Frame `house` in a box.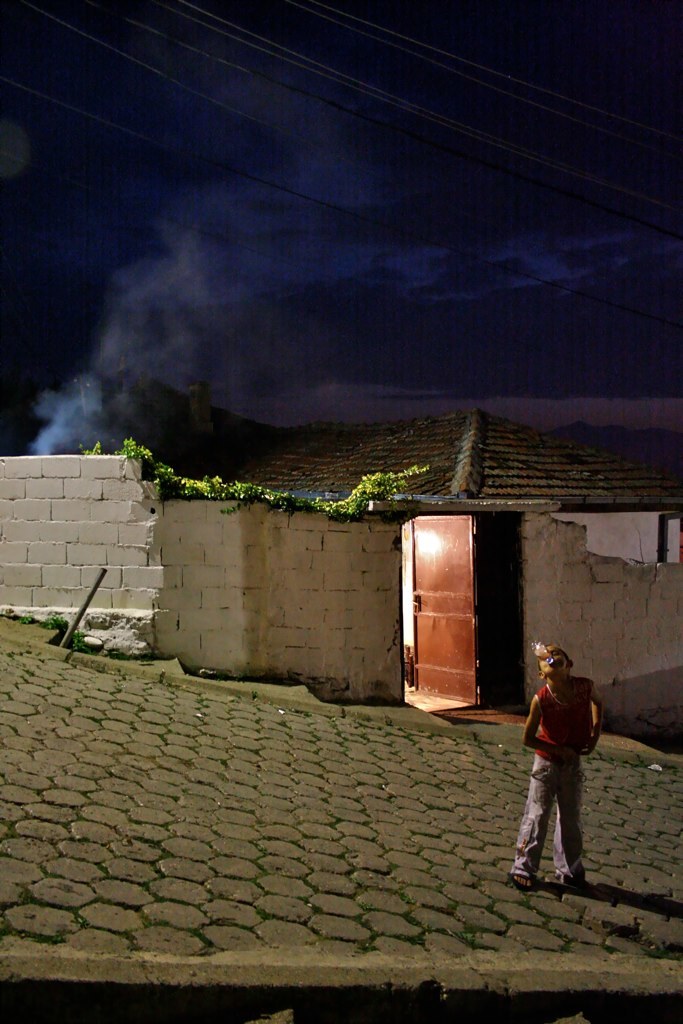
80/403/682/697.
